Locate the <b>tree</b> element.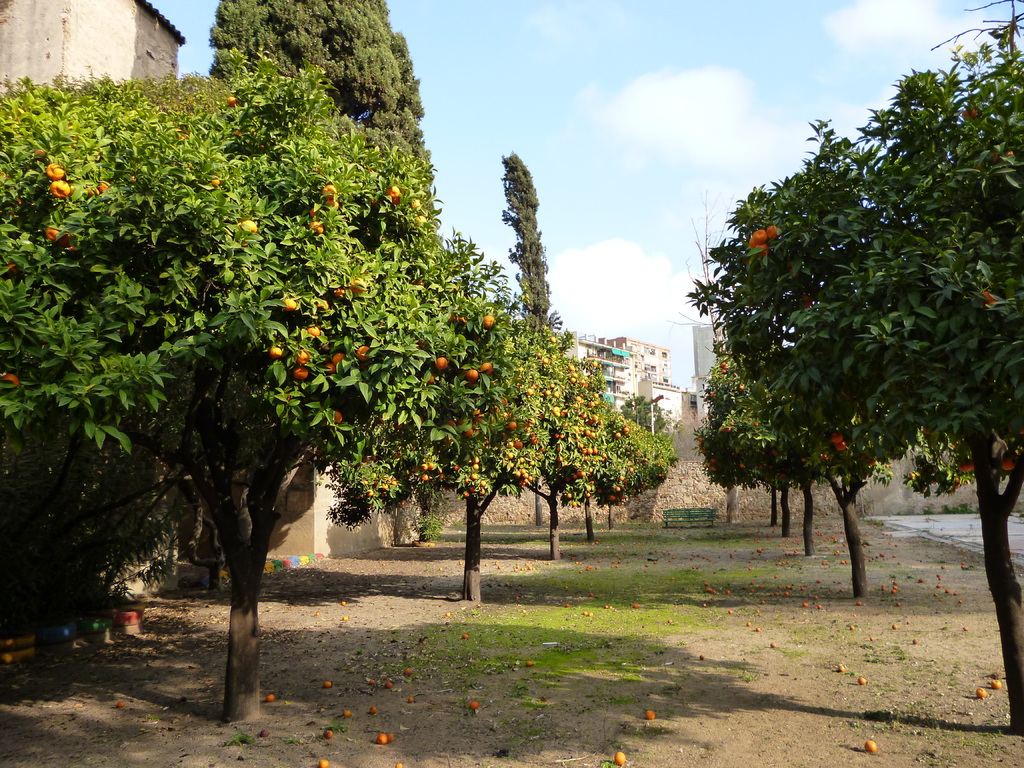
Element bbox: [left=494, top=141, right=558, bottom=525].
